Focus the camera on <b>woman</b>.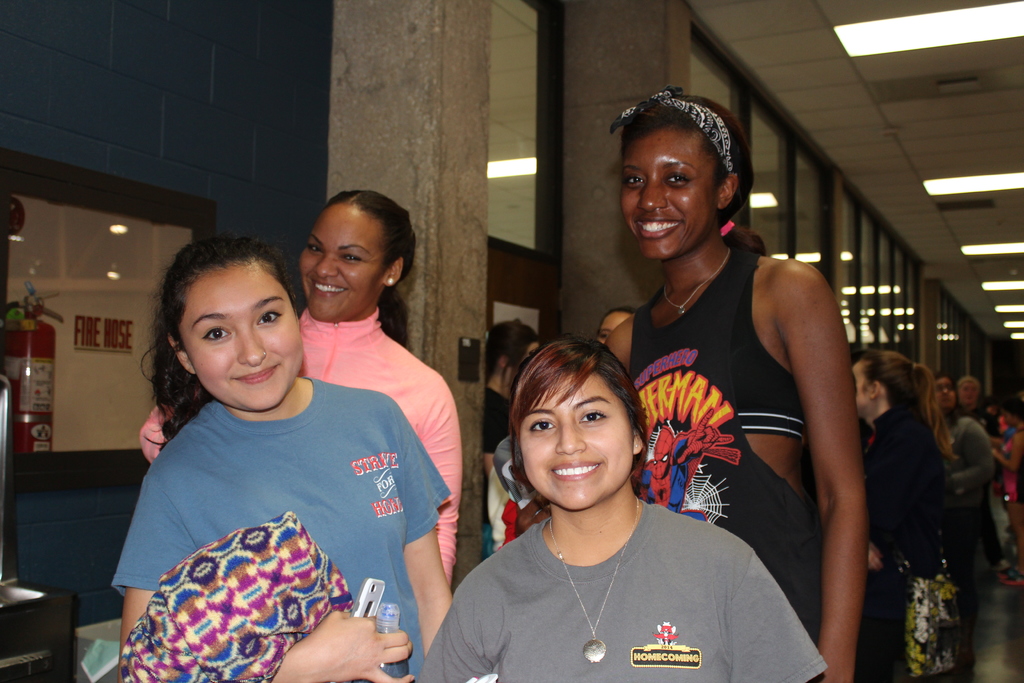
Focus region: region(924, 362, 998, 602).
